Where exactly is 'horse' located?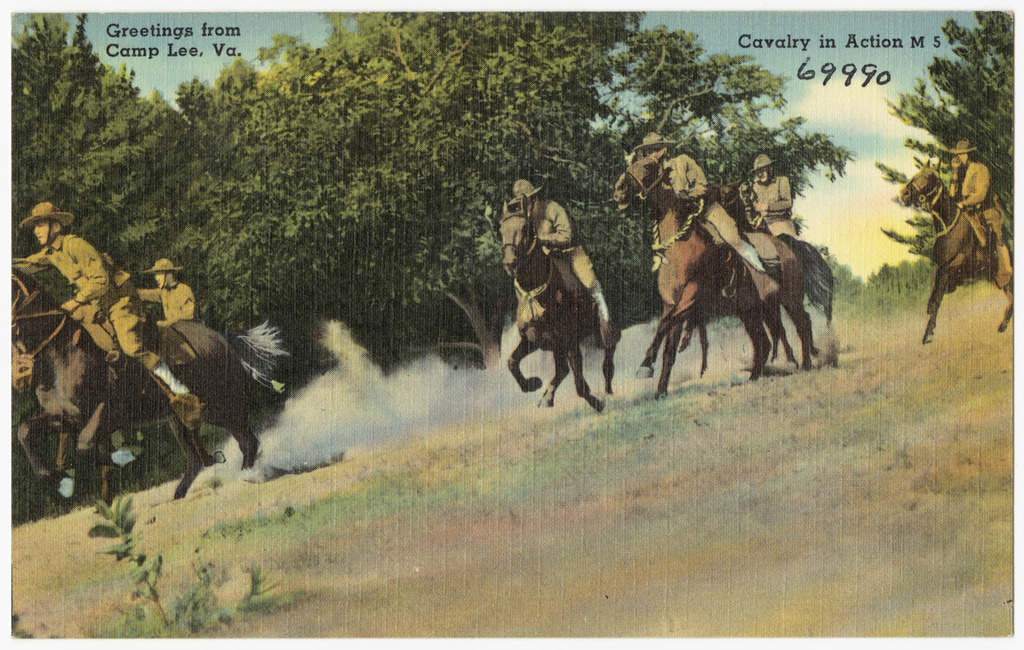
Its bounding box is <bbox>900, 157, 1015, 341</bbox>.
